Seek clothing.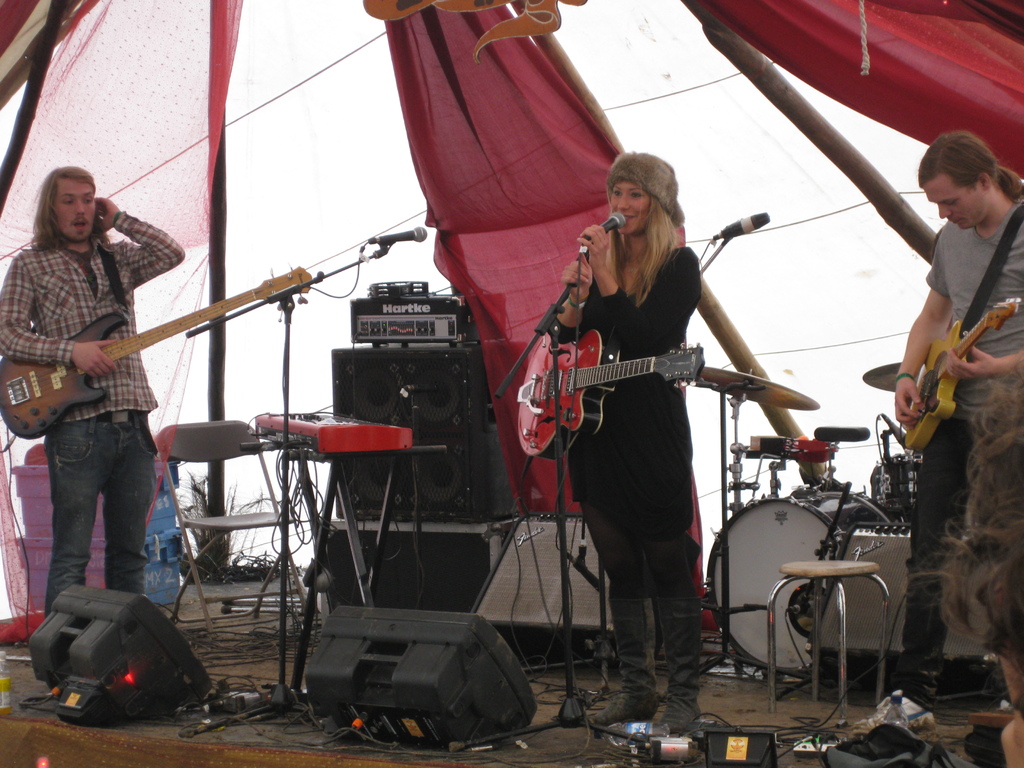
bbox=(548, 244, 700, 723).
